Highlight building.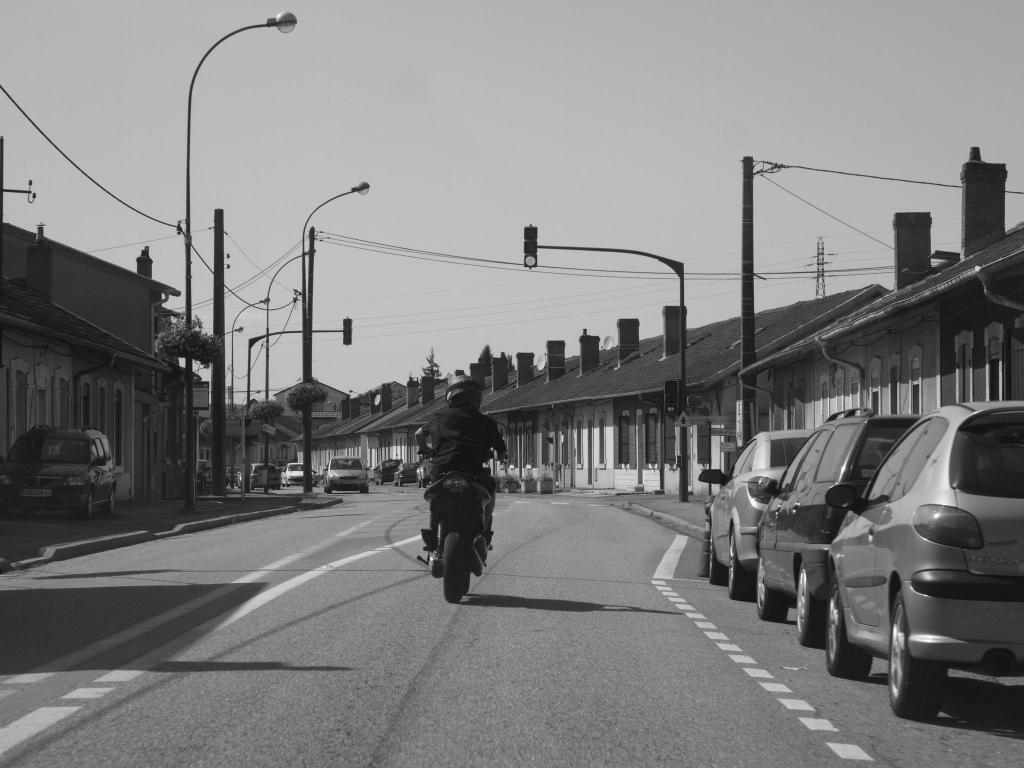
Highlighted region: BBox(0, 215, 217, 564).
